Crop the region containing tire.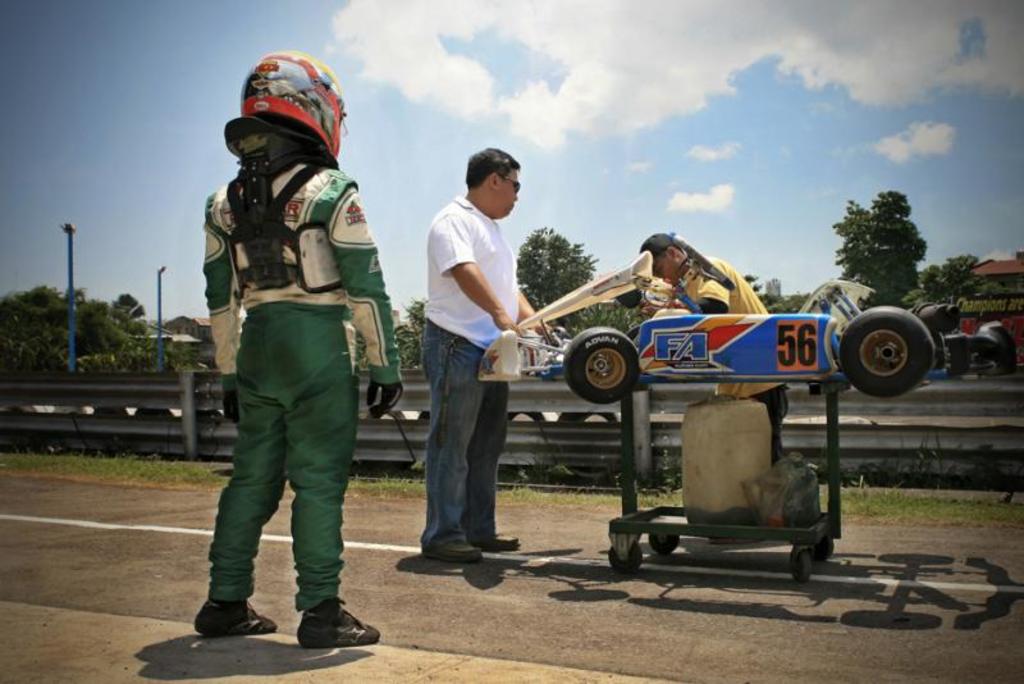
Crop region: [x1=561, y1=325, x2=639, y2=405].
